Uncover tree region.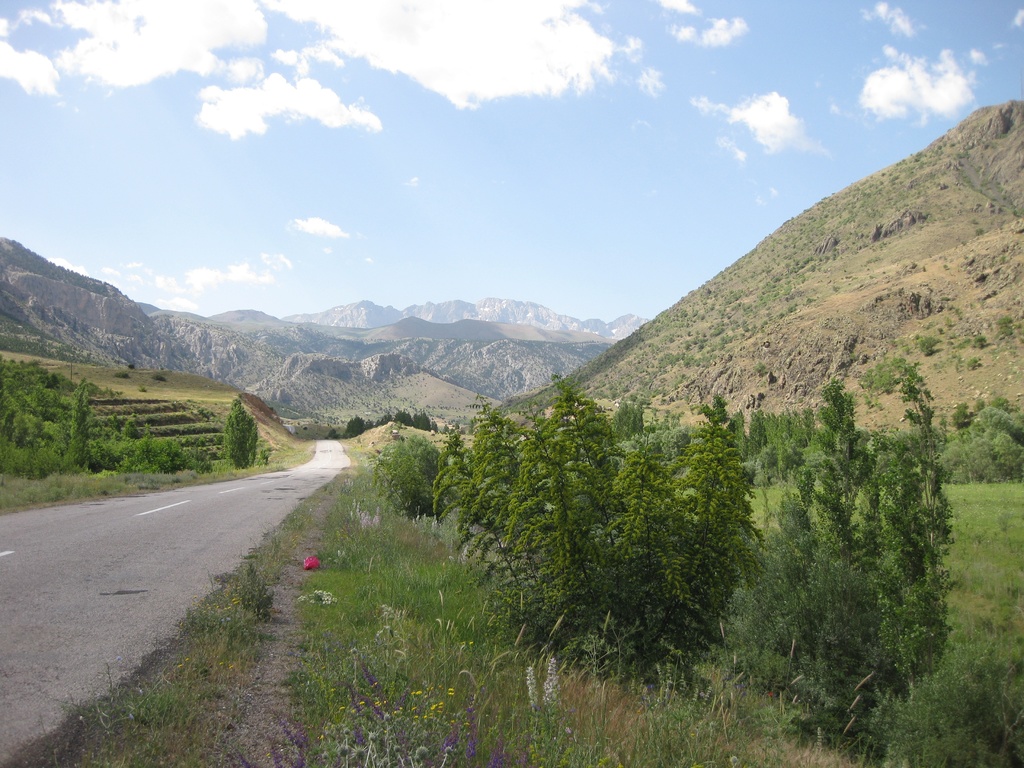
Uncovered: left=750, top=365, right=962, bottom=741.
